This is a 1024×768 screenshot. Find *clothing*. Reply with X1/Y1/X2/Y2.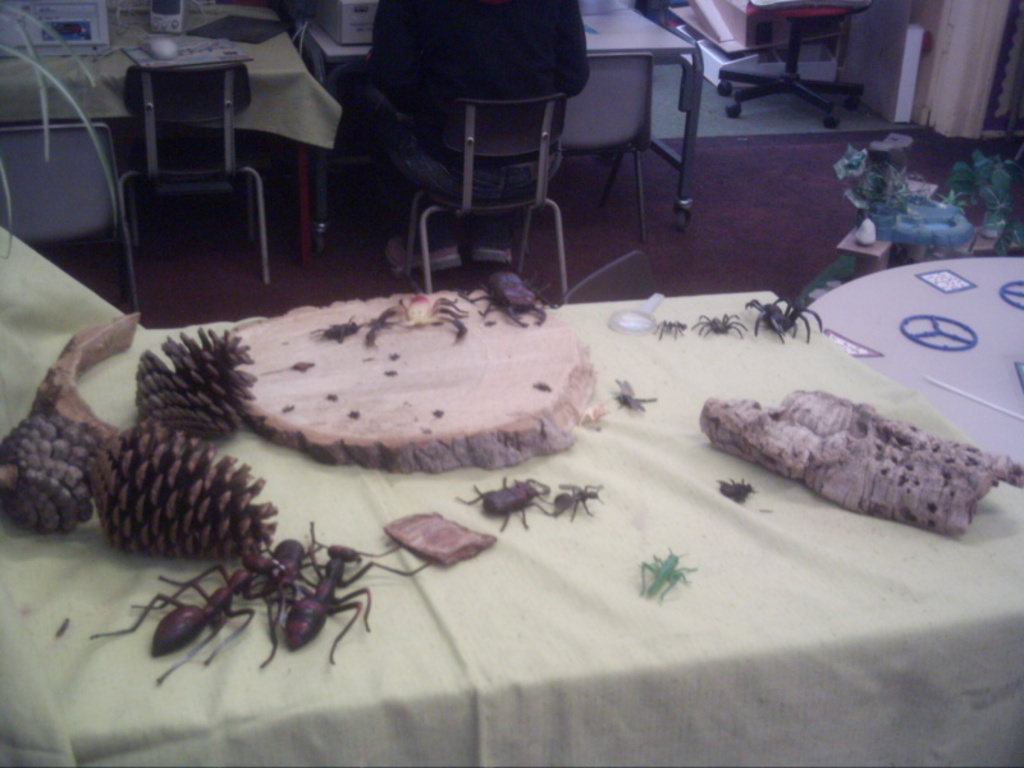
320/0/593/253.
